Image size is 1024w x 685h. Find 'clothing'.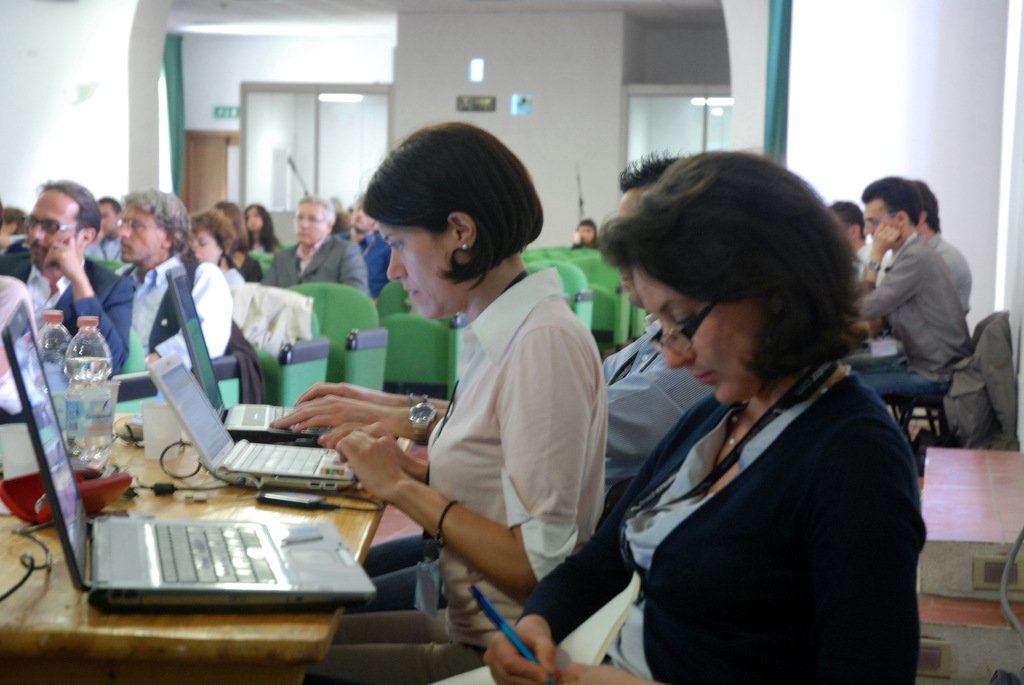
432/359/923/684.
